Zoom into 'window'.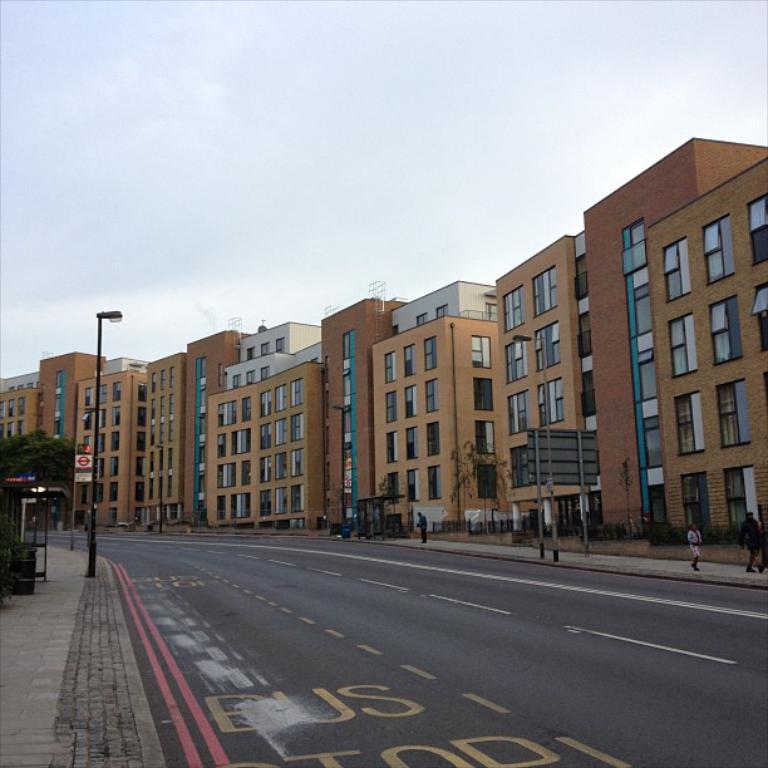
Zoom target: left=276, top=334, right=282, bottom=350.
